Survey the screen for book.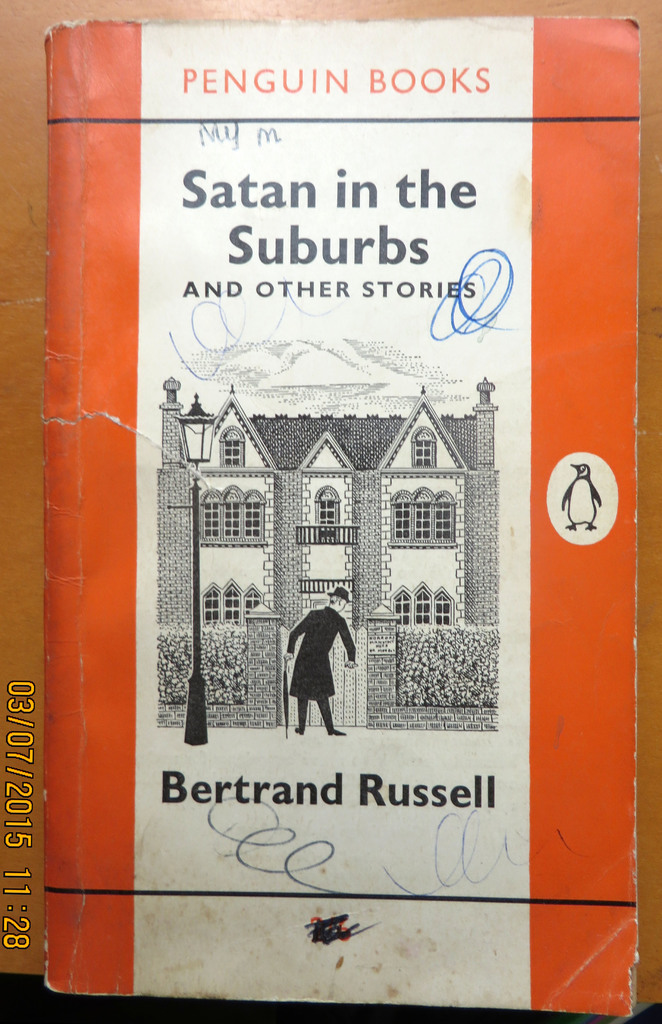
Survey found: x1=26 y1=19 x2=608 y2=1022.
